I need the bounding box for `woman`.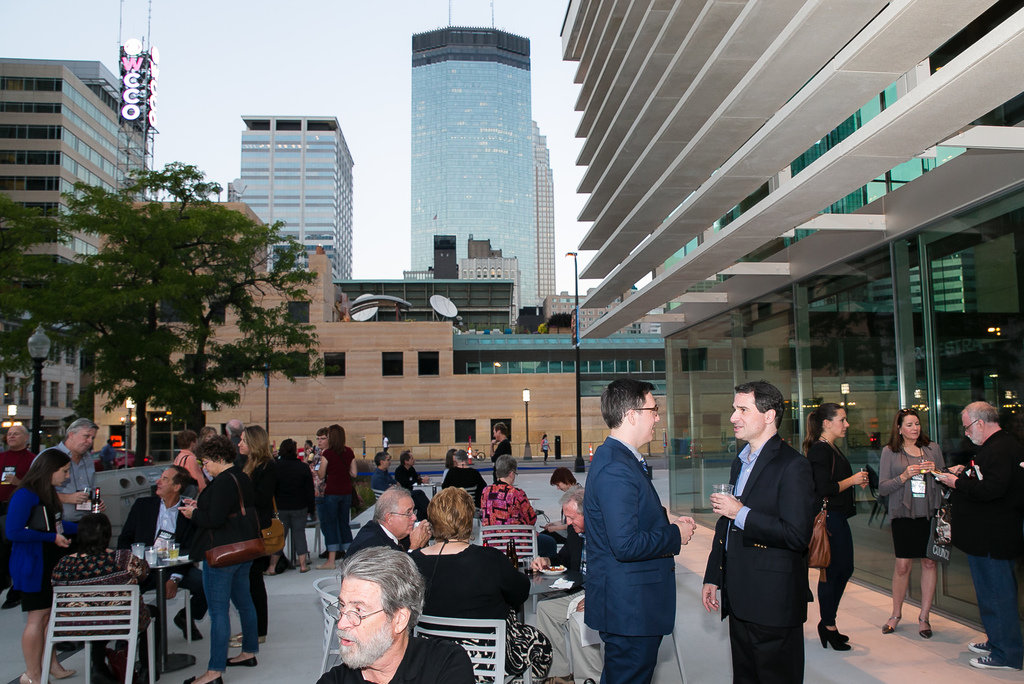
Here it is: box(268, 436, 312, 569).
